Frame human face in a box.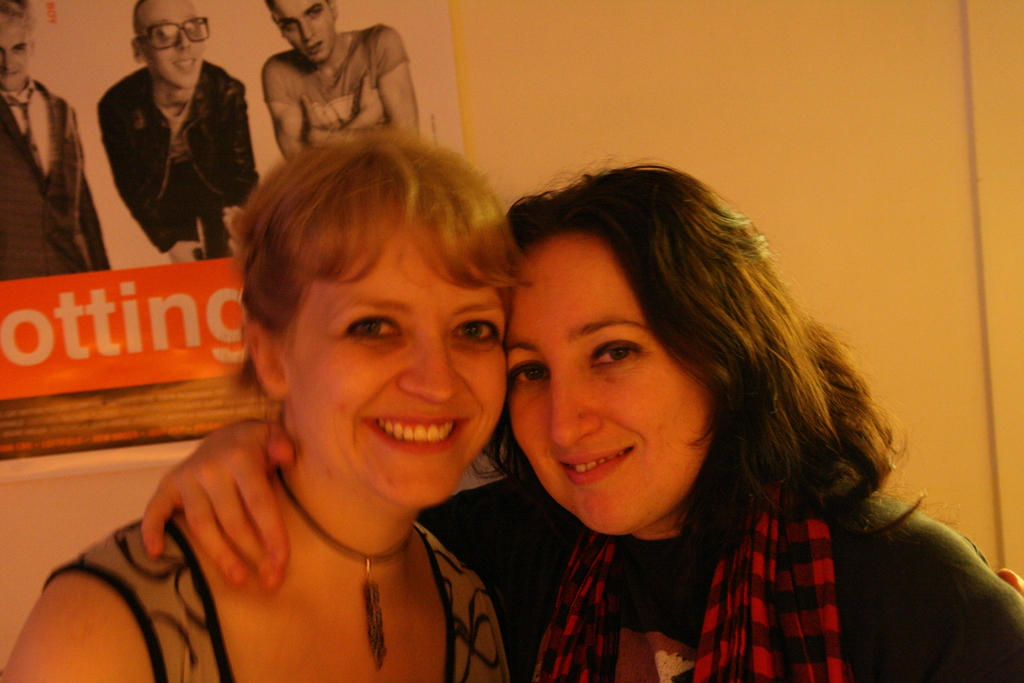
290, 208, 501, 503.
